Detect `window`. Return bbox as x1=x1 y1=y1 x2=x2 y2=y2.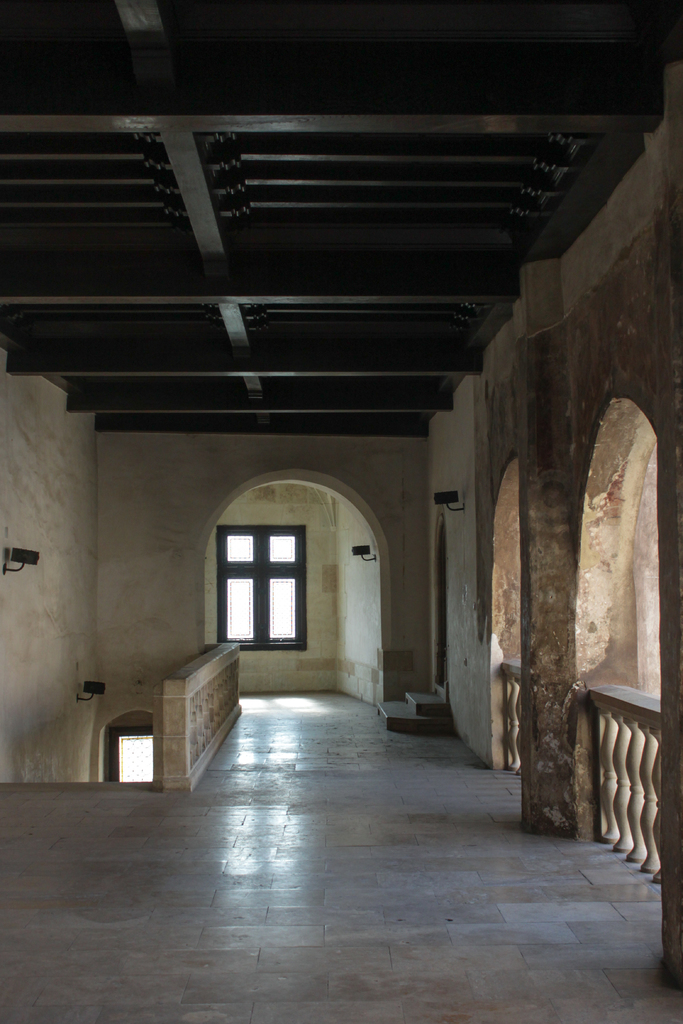
x1=219 y1=531 x2=306 y2=652.
